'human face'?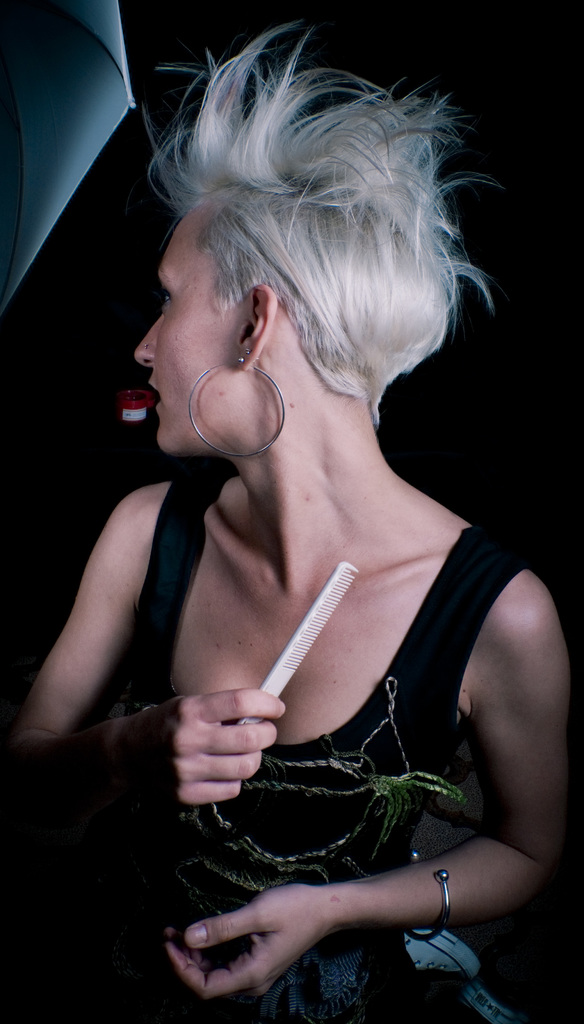
{"left": 132, "top": 218, "right": 241, "bottom": 457}
